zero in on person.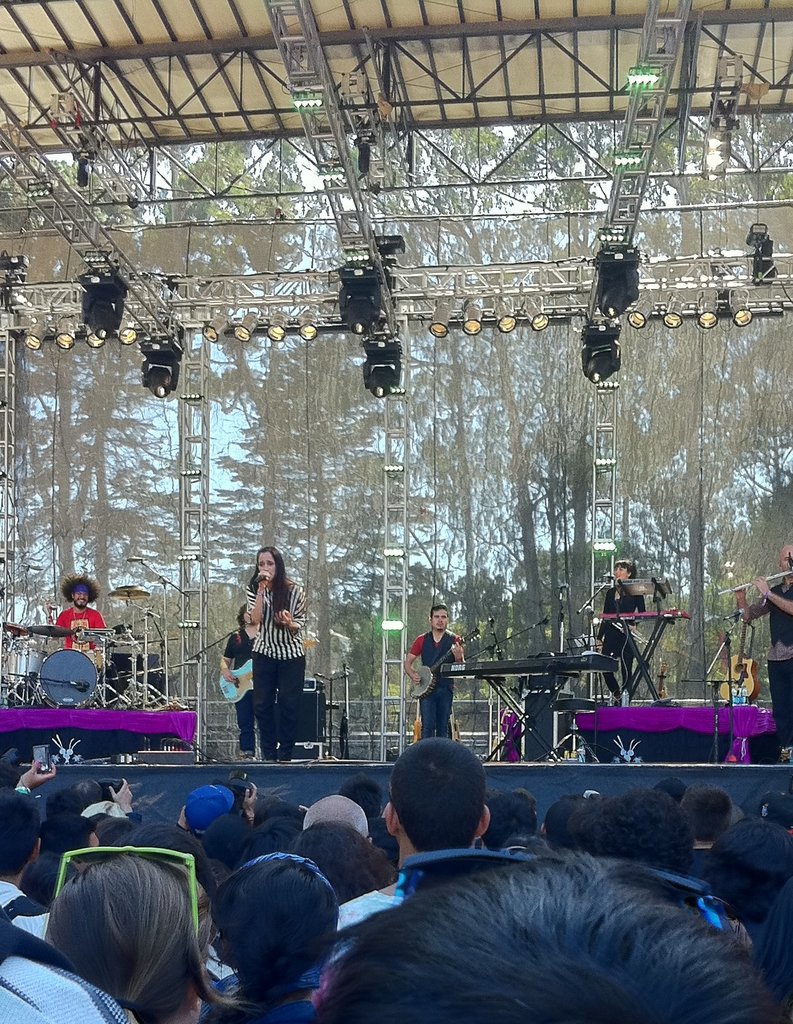
Zeroed in: l=735, t=545, r=792, b=764.
